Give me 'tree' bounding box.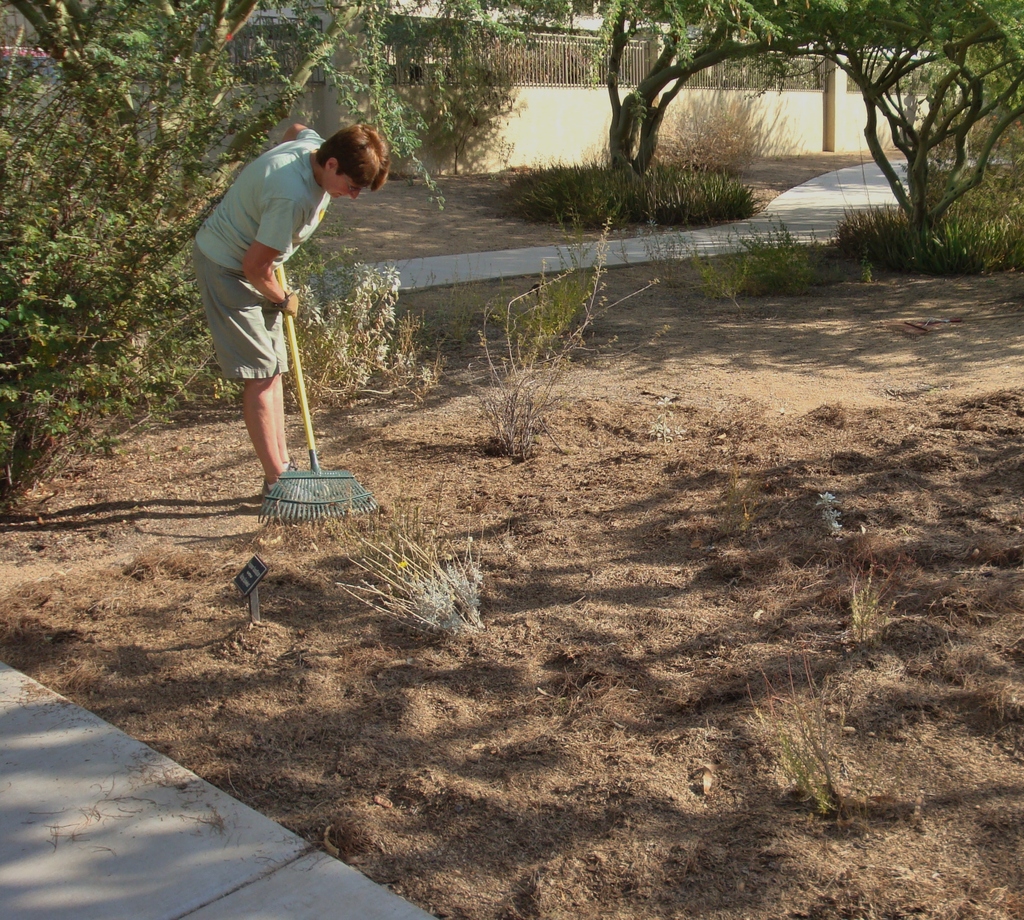
(490, 0, 809, 176).
